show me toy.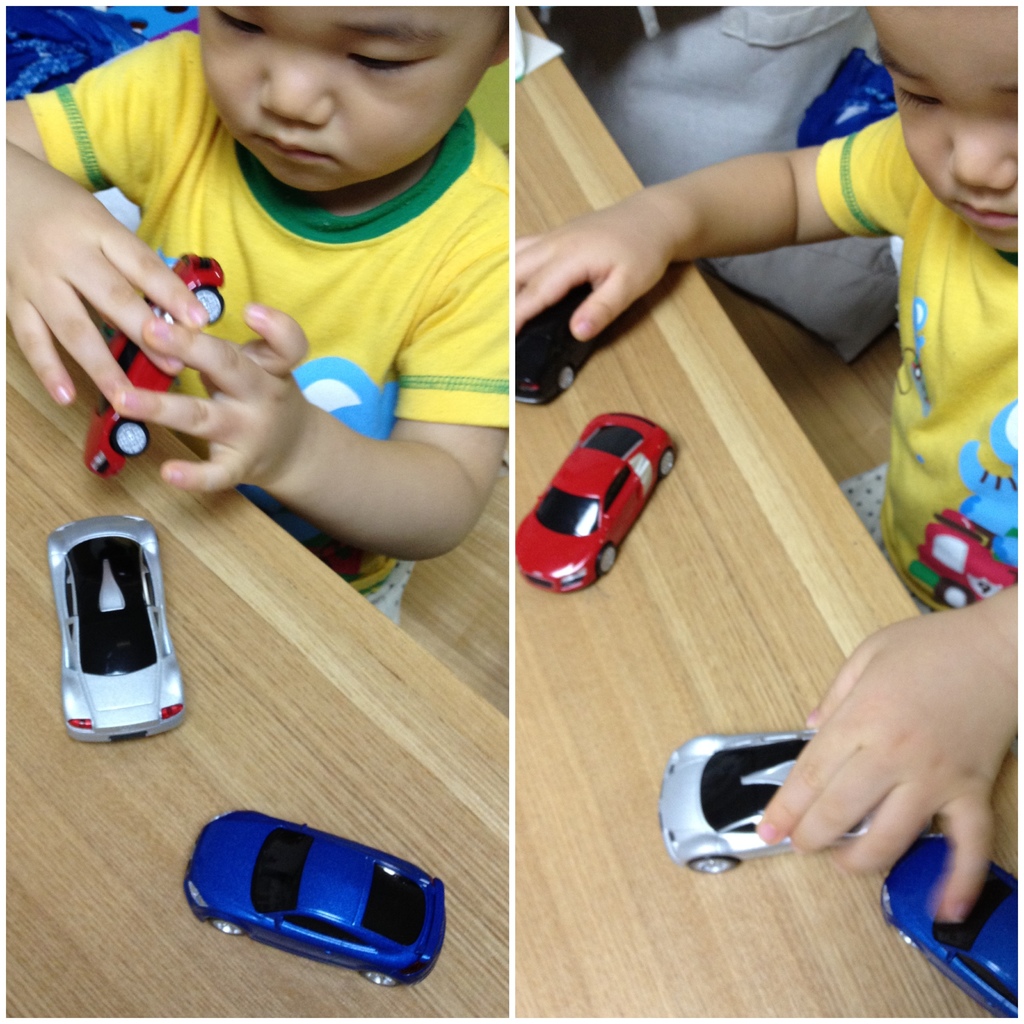
toy is here: select_region(651, 725, 932, 876).
